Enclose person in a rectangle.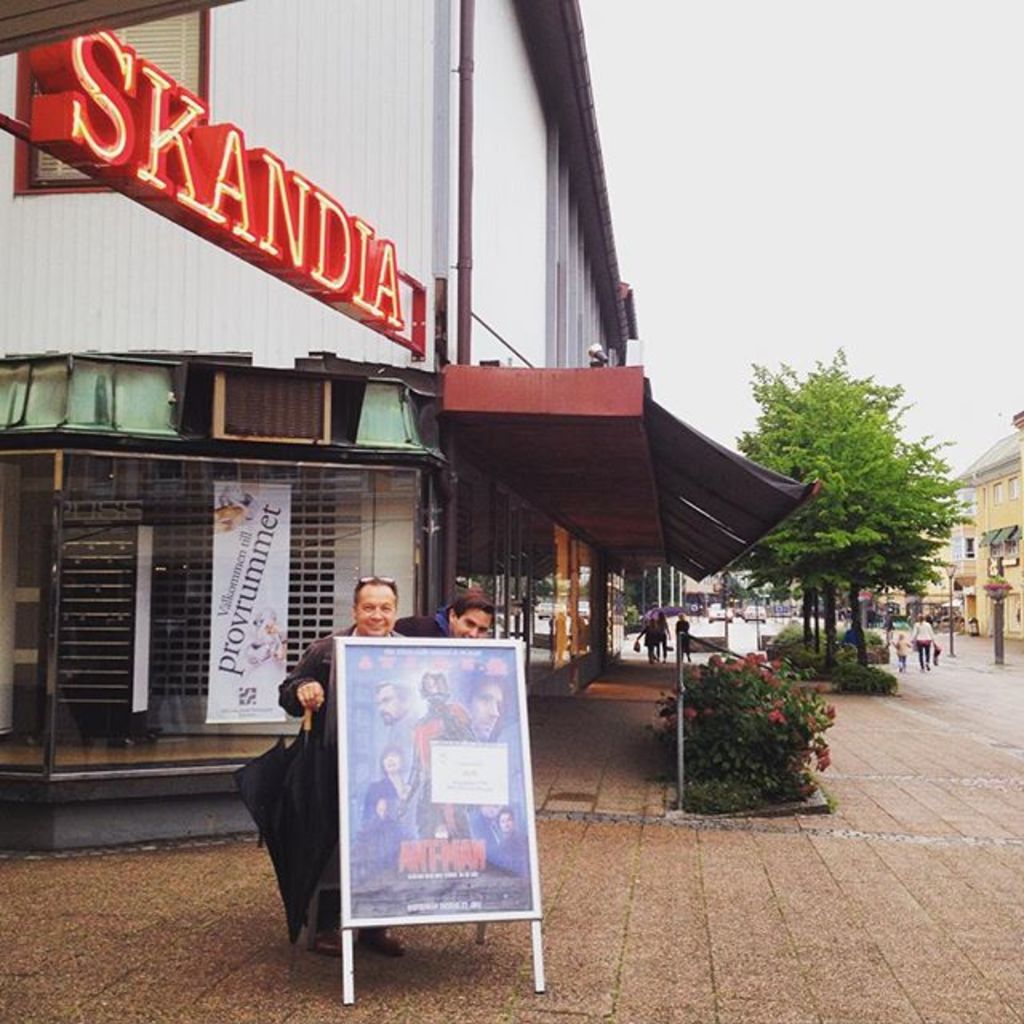
region(406, 666, 496, 853).
